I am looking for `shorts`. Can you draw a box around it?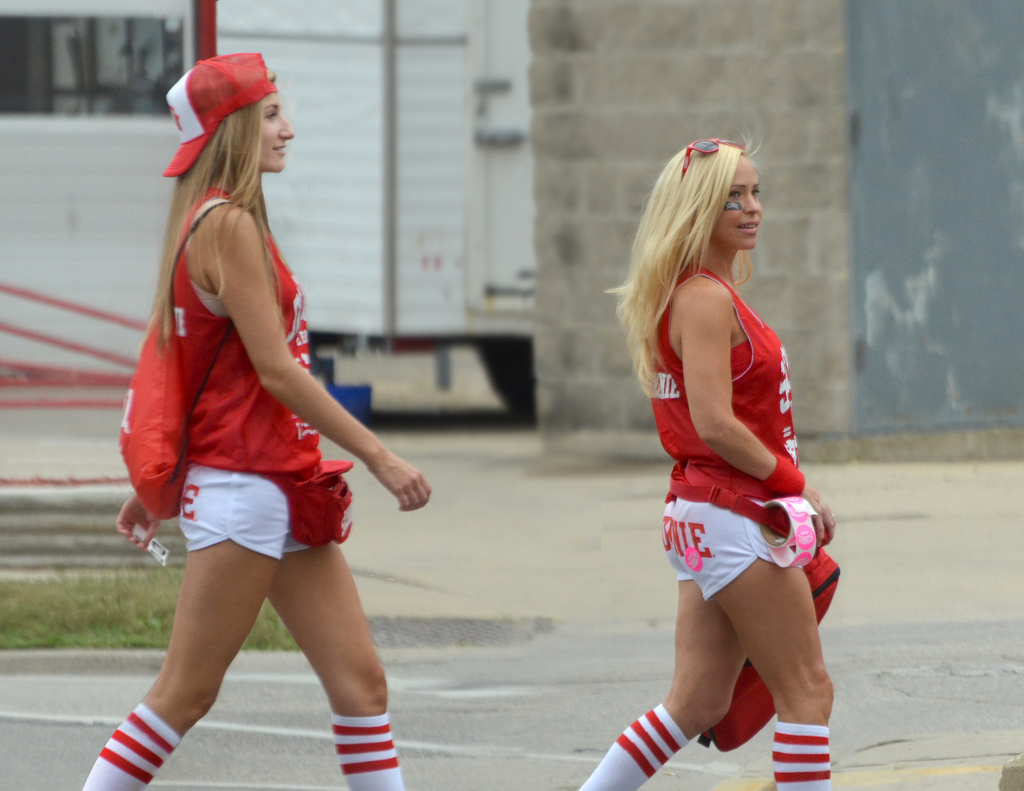
Sure, the bounding box is (656,471,803,599).
